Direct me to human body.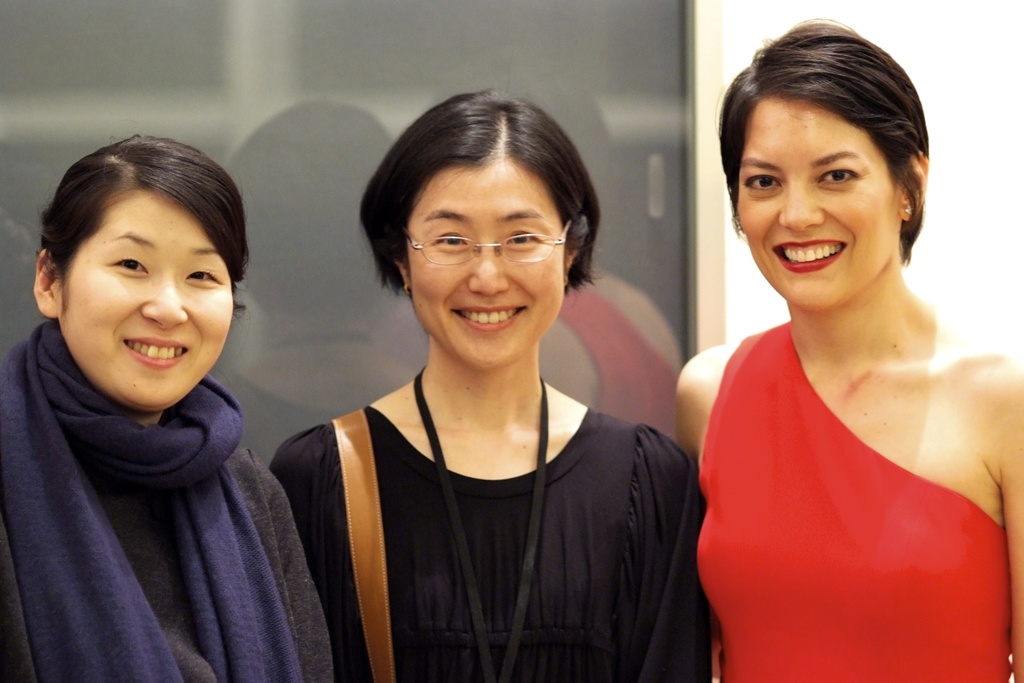
Direction: (268, 373, 705, 682).
